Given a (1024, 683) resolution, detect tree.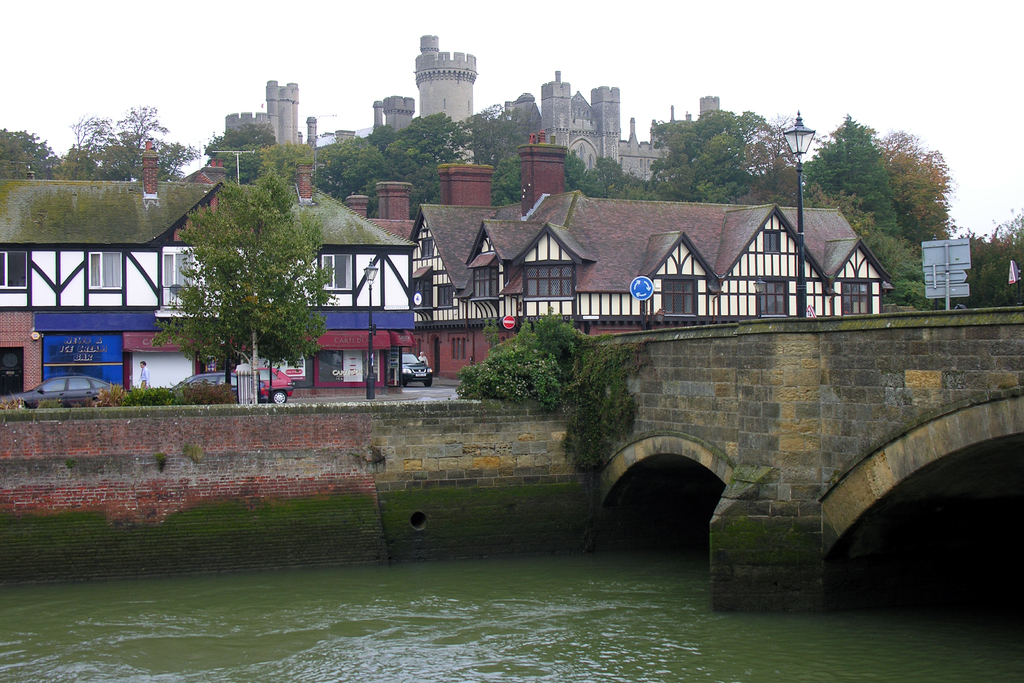
[x1=794, y1=128, x2=902, y2=250].
